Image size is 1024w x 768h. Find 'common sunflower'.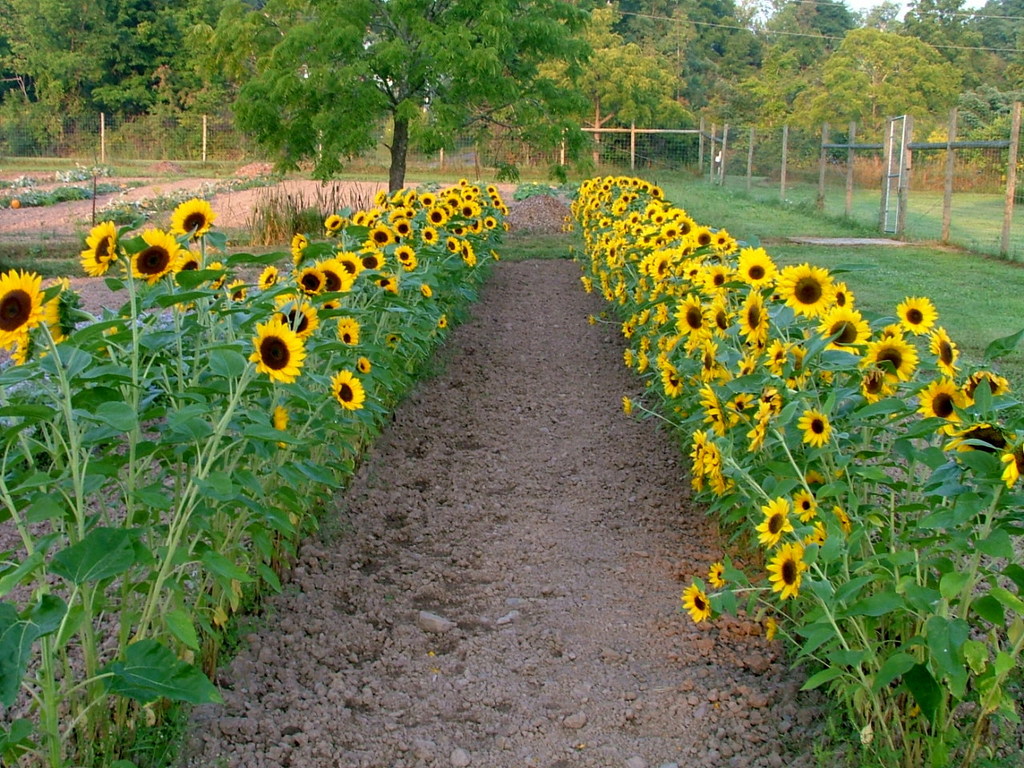
<box>873,340,919,382</box>.
